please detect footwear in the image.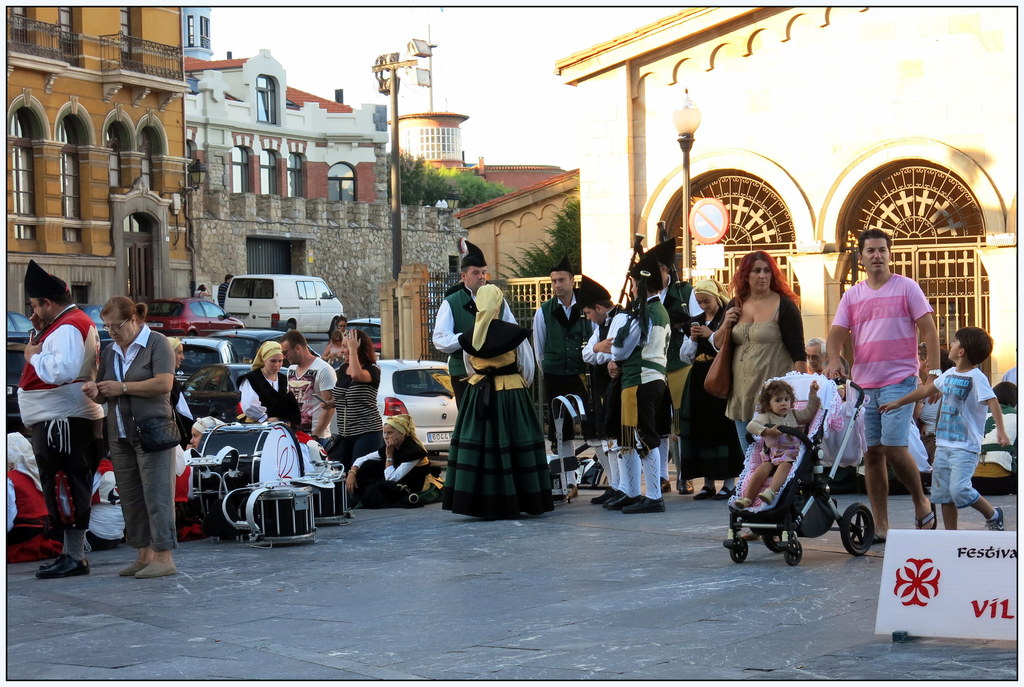
675,478,695,497.
